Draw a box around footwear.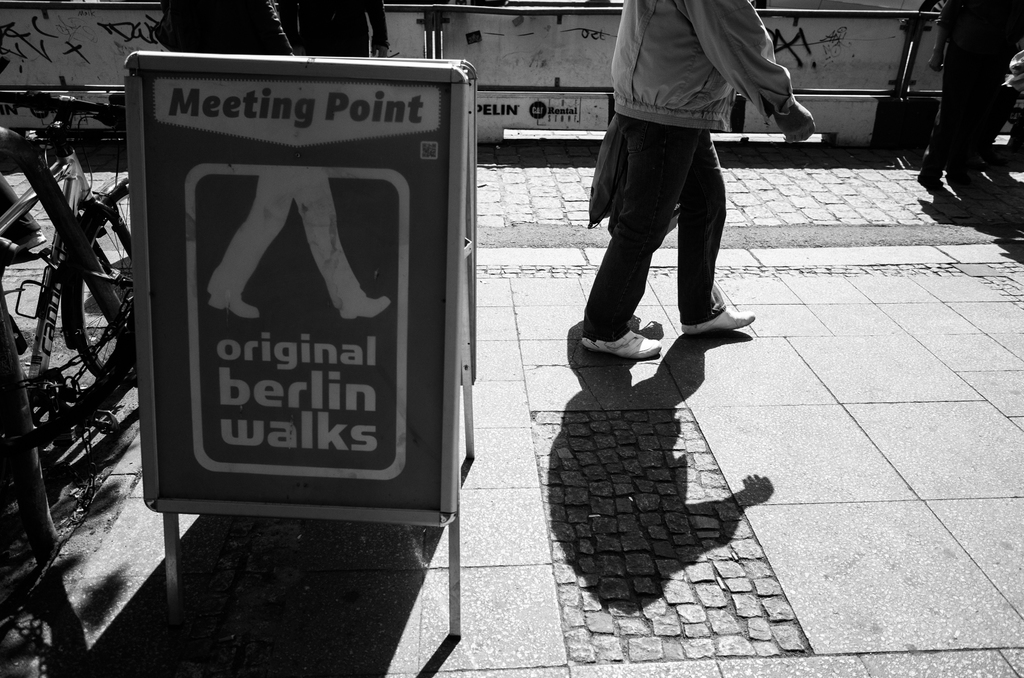
{"left": 573, "top": 317, "right": 666, "bottom": 356}.
